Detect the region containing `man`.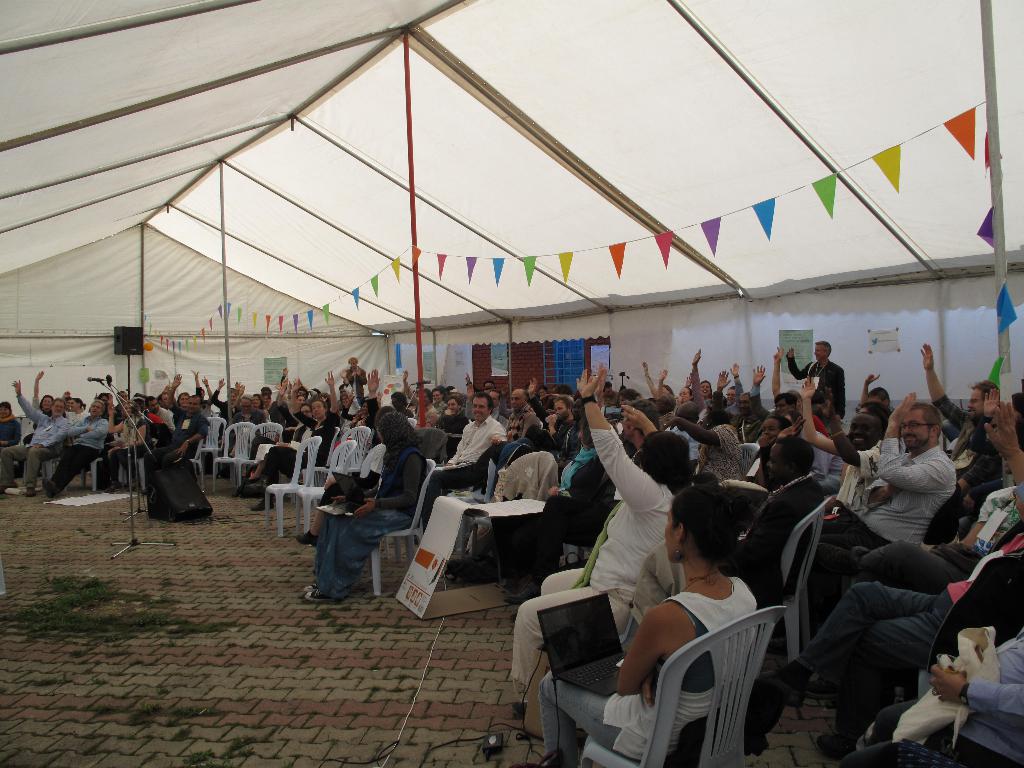
163, 374, 209, 454.
